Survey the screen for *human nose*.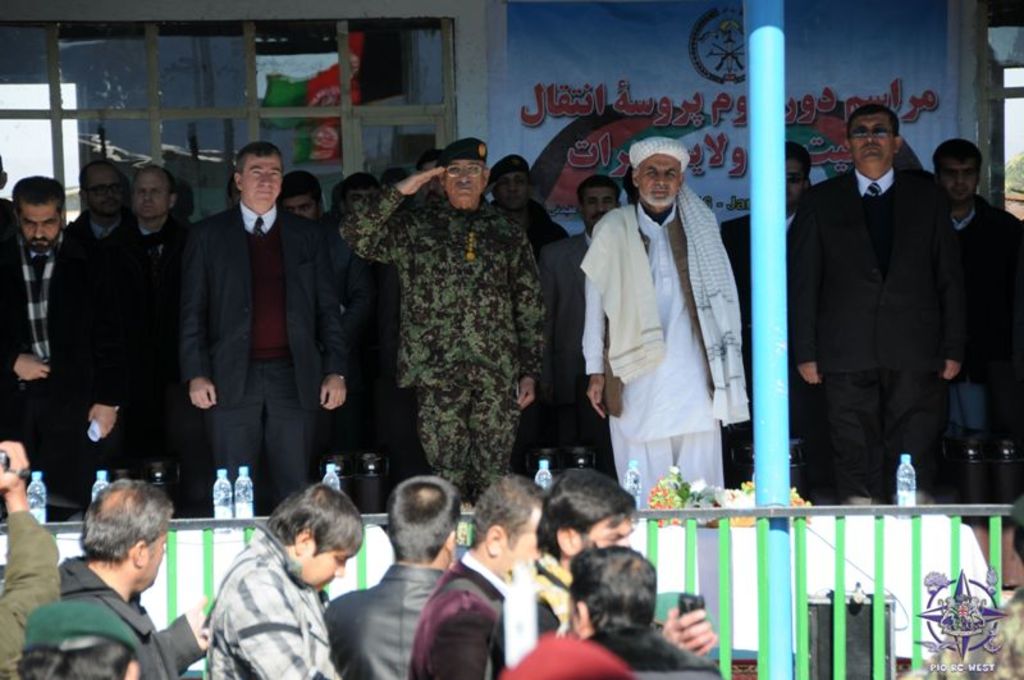
Survey found: left=957, top=173, right=972, bottom=183.
